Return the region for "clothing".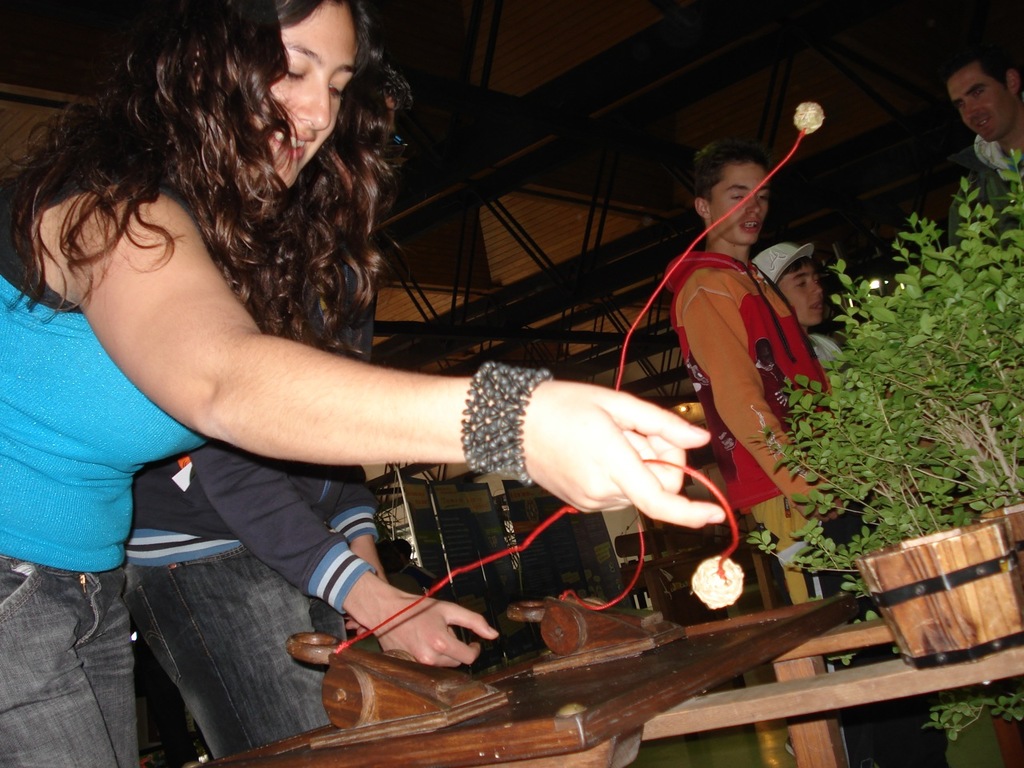
{"x1": 665, "y1": 247, "x2": 829, "y2": 613}.
